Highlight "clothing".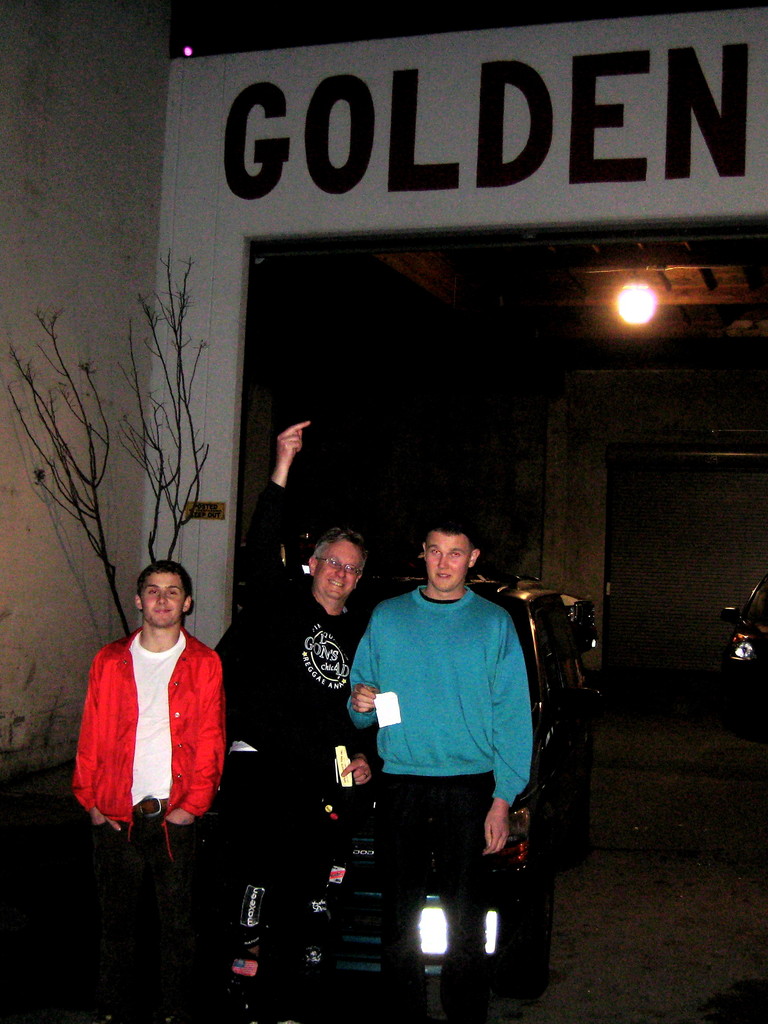
Highlighted region: (x1=347, y1=582, x2=527, y2=1018).
